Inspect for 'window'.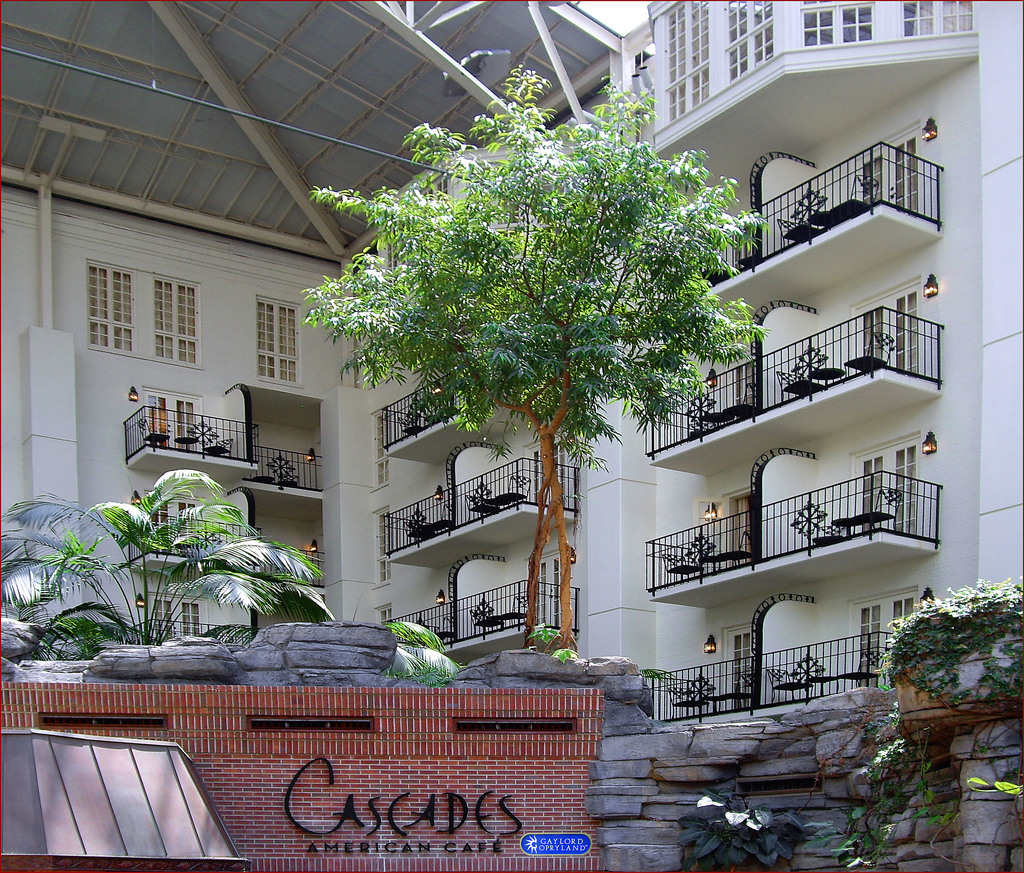
Inspection: x1=143 y1=496 x2=204 y2=559.
